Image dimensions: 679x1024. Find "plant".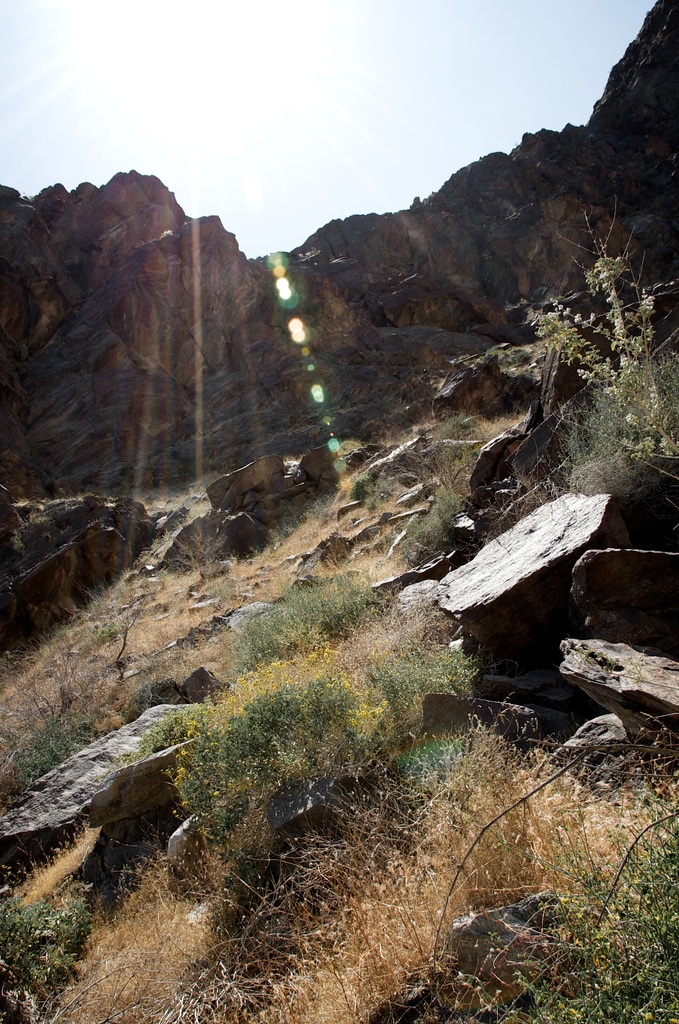
crop(405, 721, 678, 1023).
